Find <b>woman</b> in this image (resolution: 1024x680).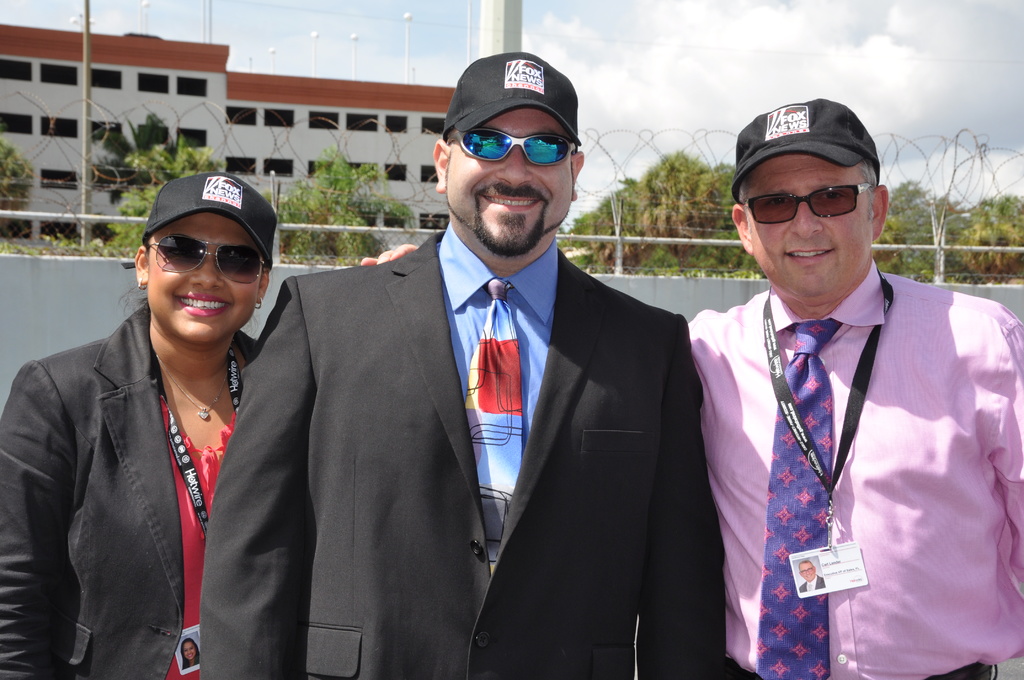
l=16, t=159, r=291, b=679.
